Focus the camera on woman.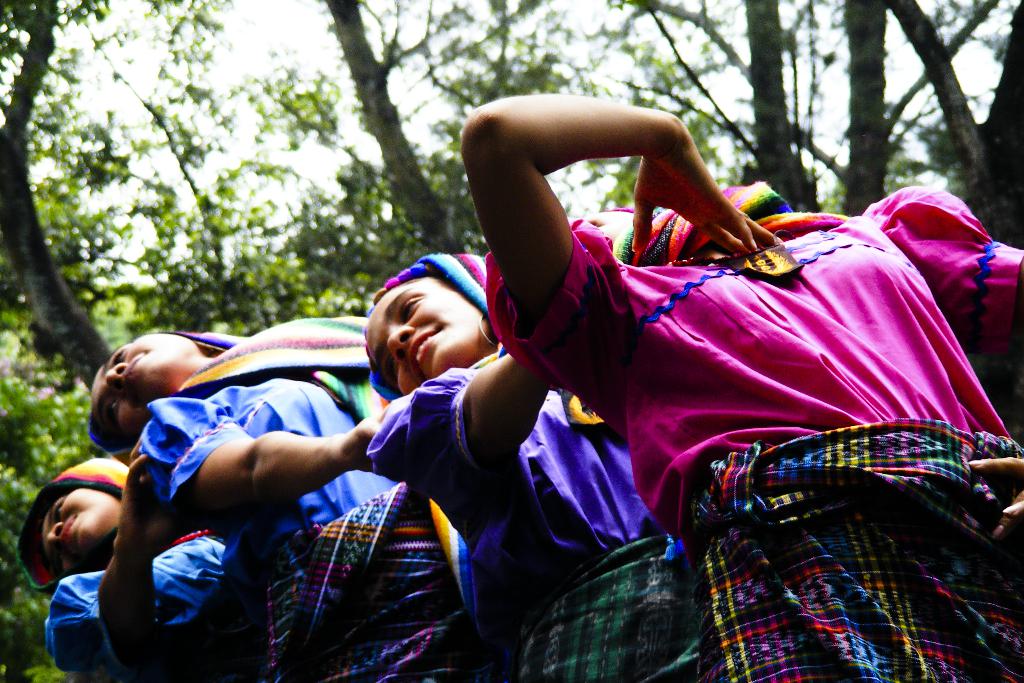
Focus region: left=461, top=101, right=1023, bottom=682.
